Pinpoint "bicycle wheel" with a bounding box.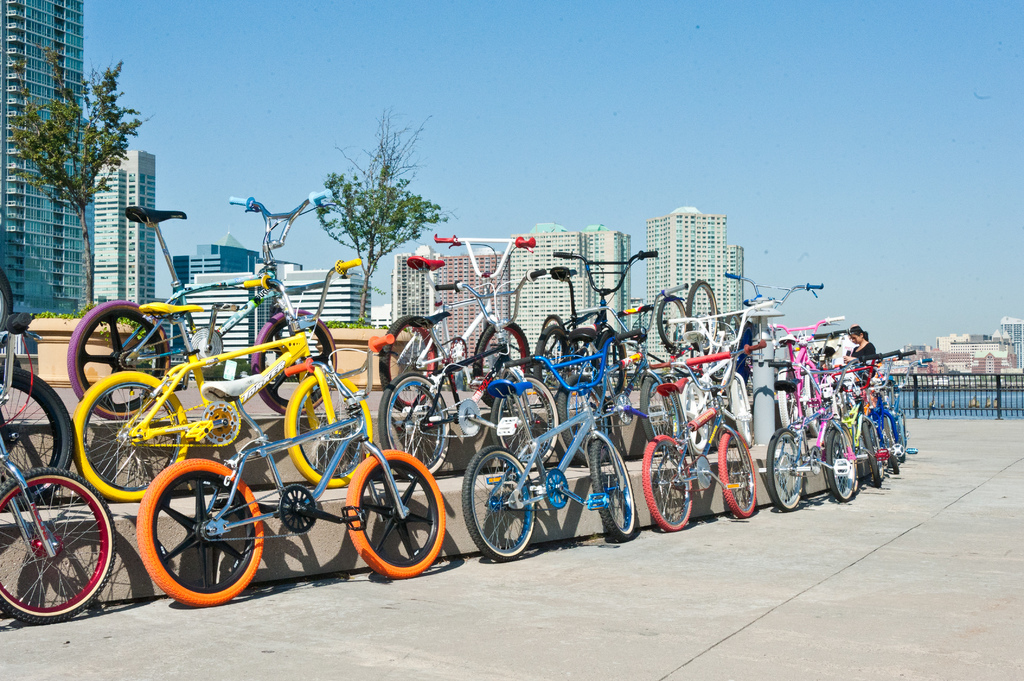
[x1=72, y1=371, x2=188, y2=505].
